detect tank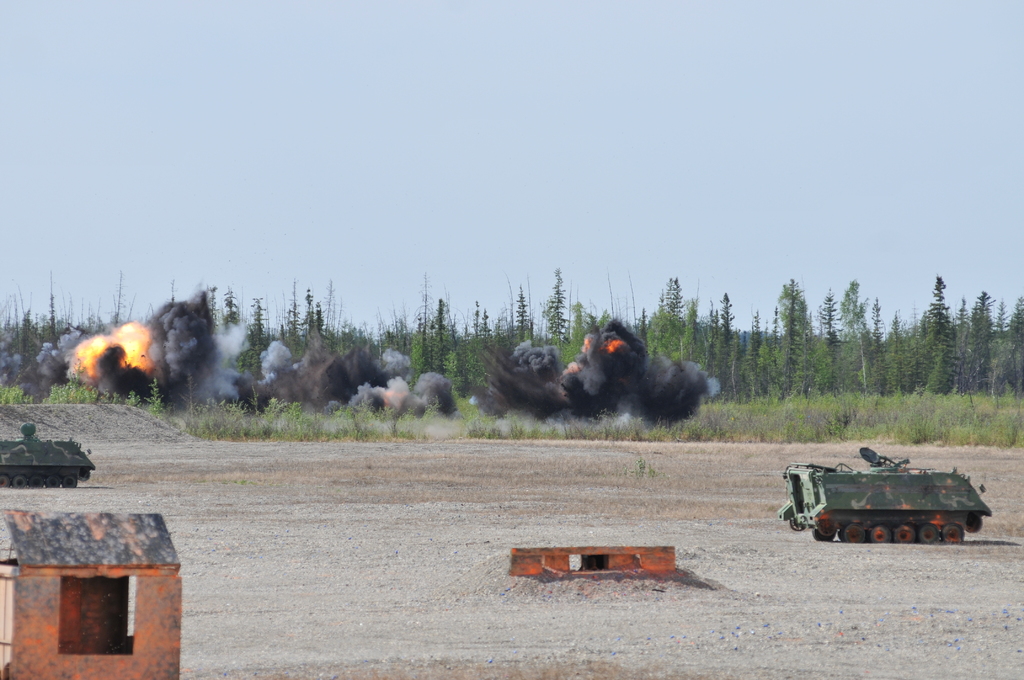
0:420:99:489
